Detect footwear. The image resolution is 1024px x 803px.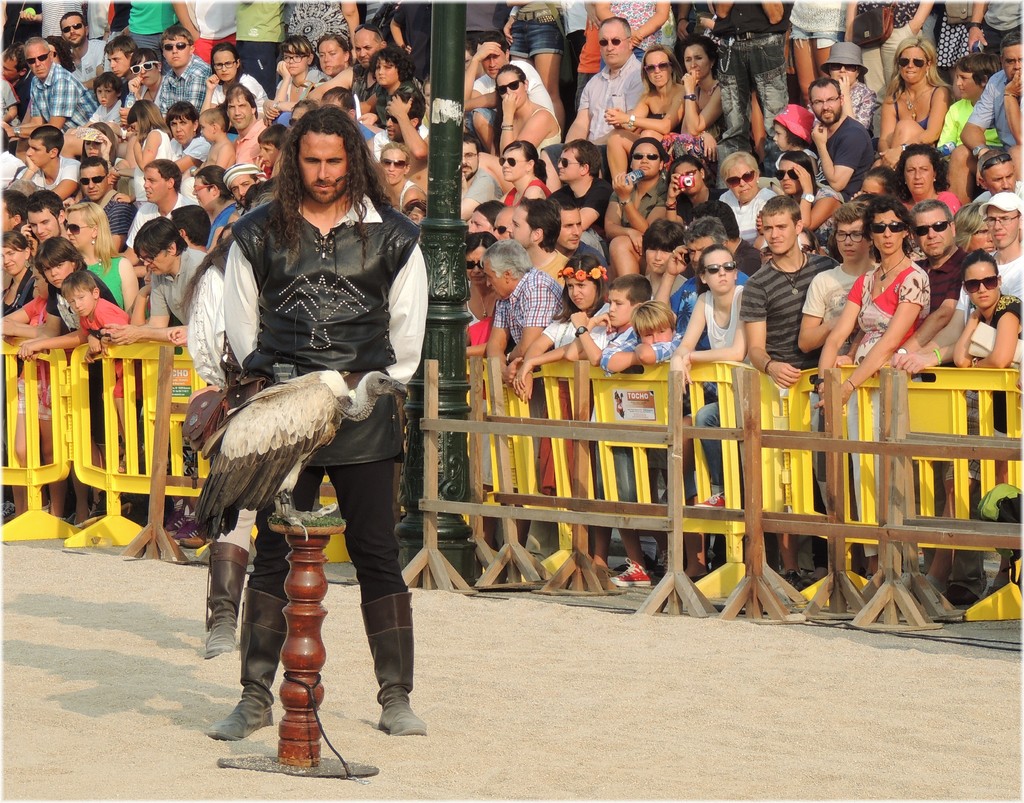
[x1=609, y1=555, x2=652, y2=585].
